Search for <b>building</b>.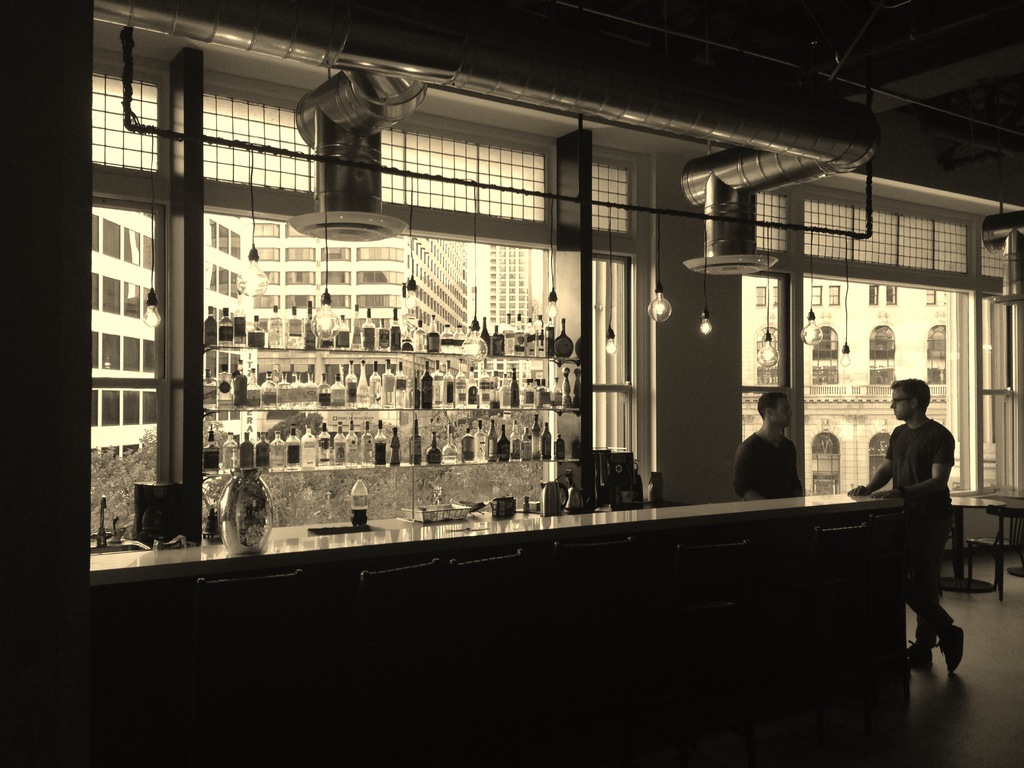
Found at bbox=(92, 200, 253, 470).
